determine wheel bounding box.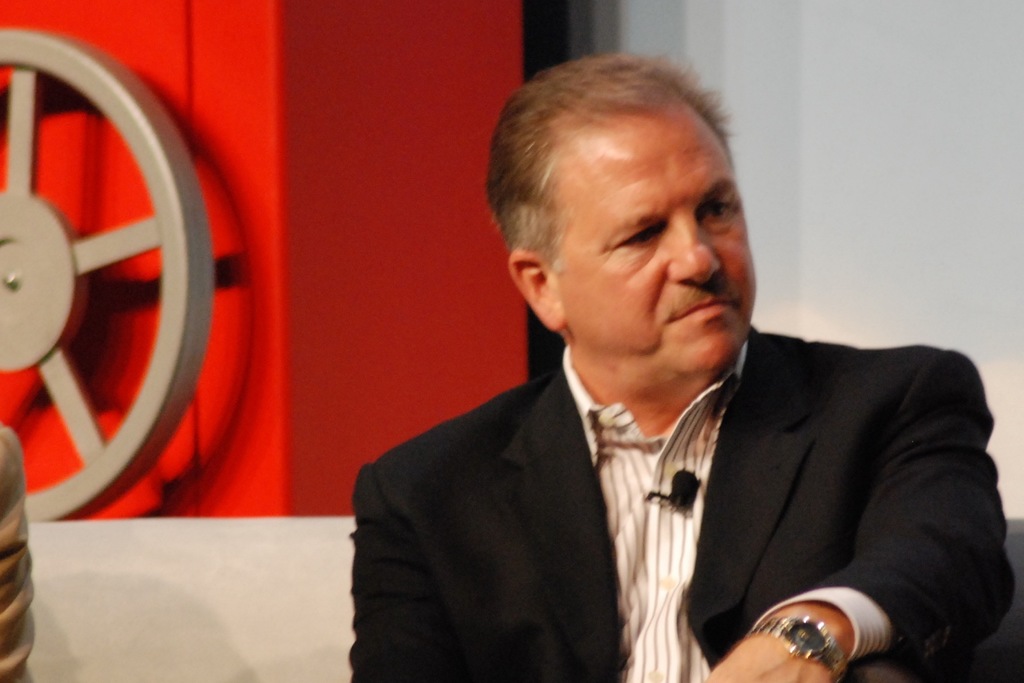
Determined: (4,41,216,518).
